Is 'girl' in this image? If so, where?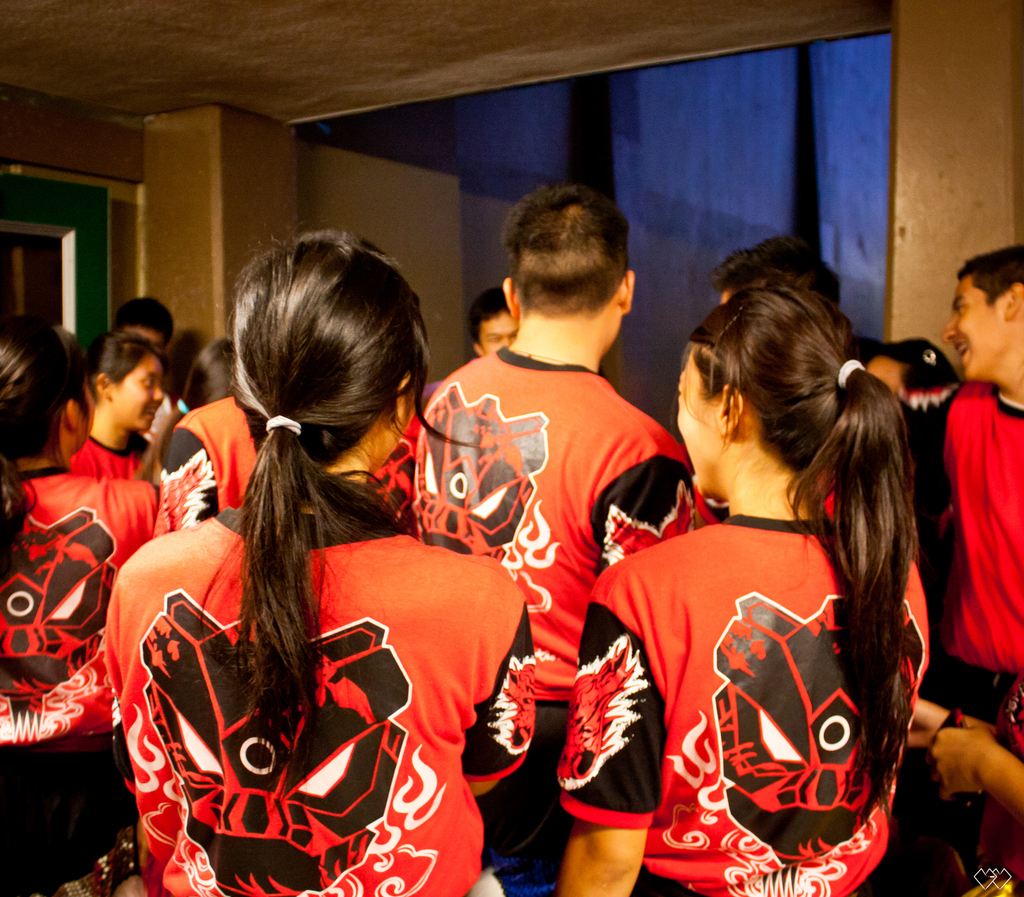
Yes, at l=0, t=313, r=163, b=896.
